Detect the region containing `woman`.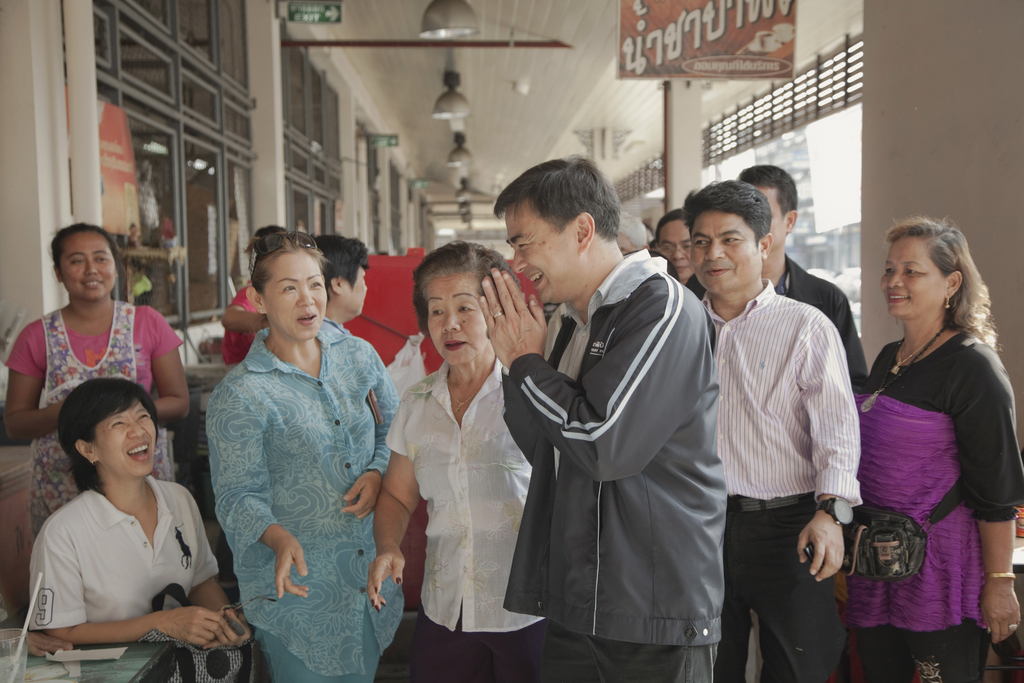
<region>20, 386, 257, 648</region>.
